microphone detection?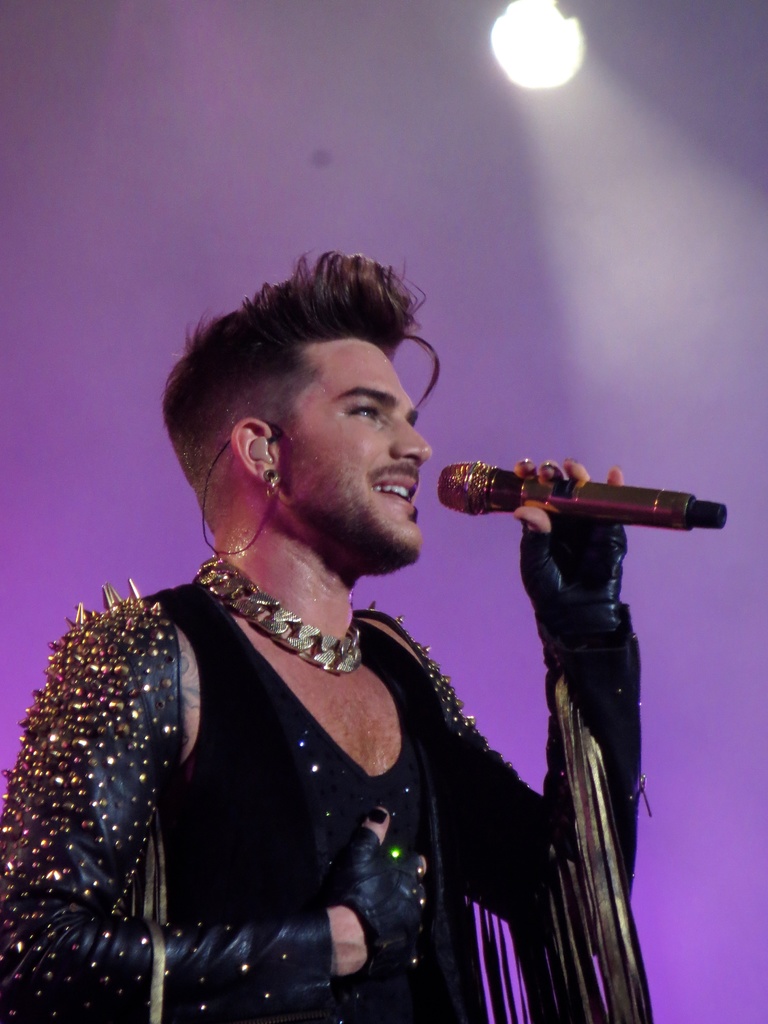
<region>403, 440, 715, 530</region>
